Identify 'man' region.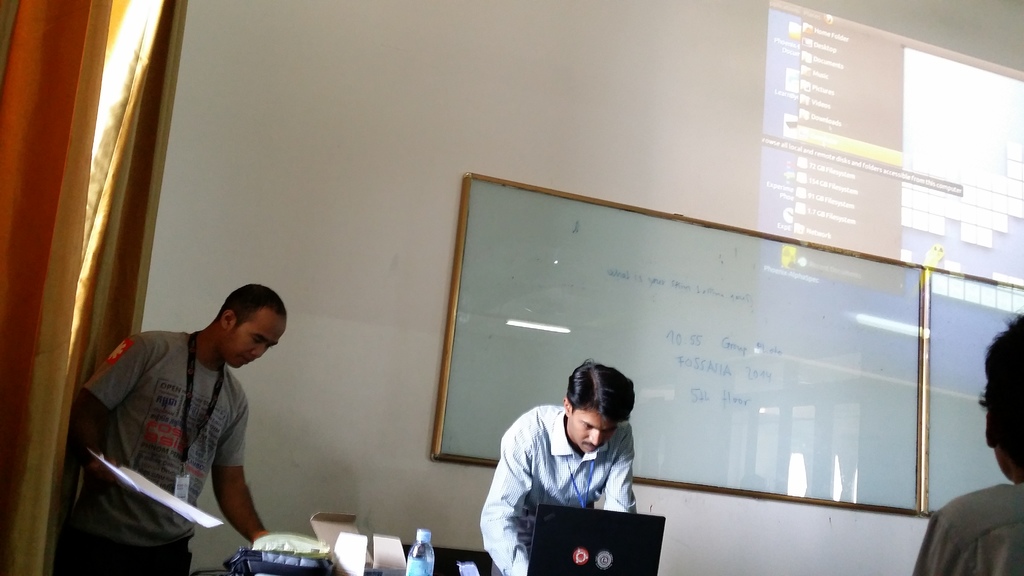
Region: box(480, 358, 640, 575).
